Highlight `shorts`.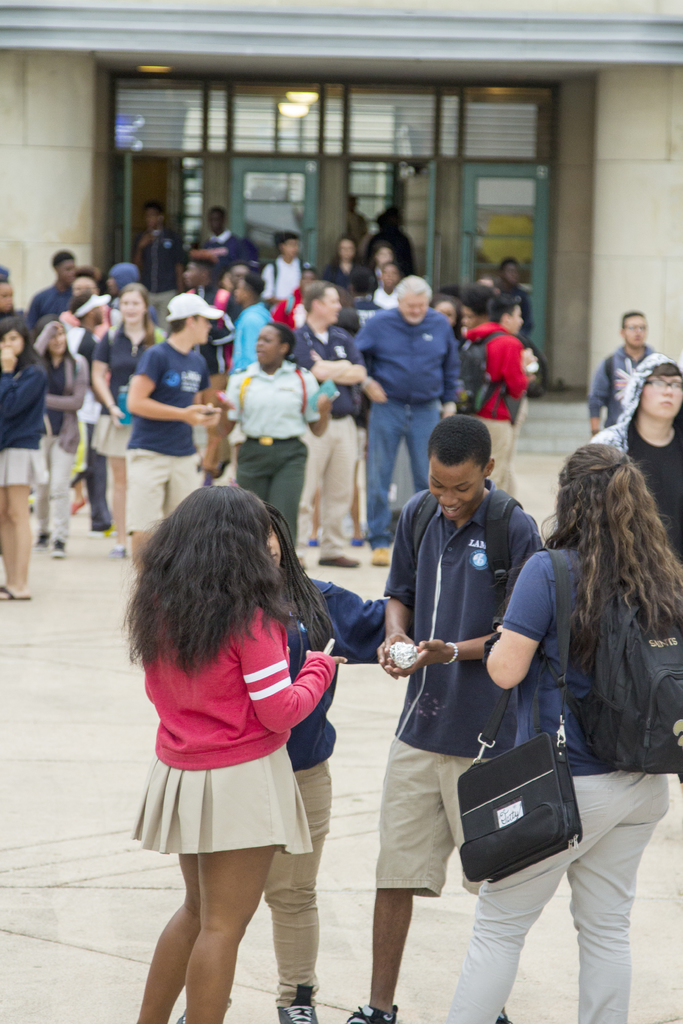
Highlighted region: crop(376, 732, 534, 899).
